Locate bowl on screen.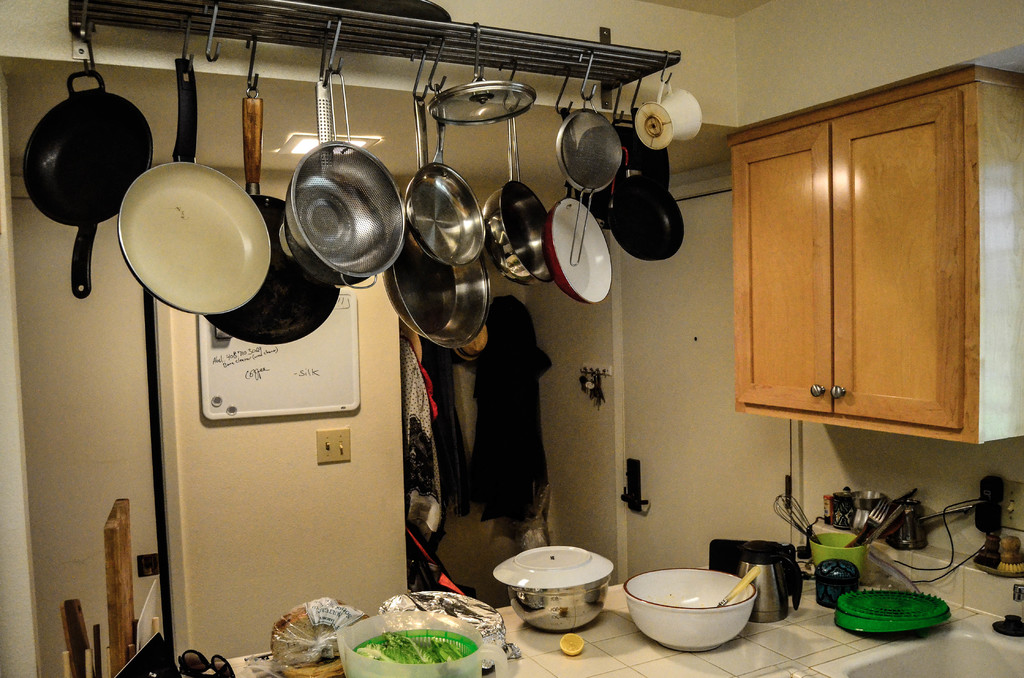
On screen at rect(507, 578, 611, 632).
